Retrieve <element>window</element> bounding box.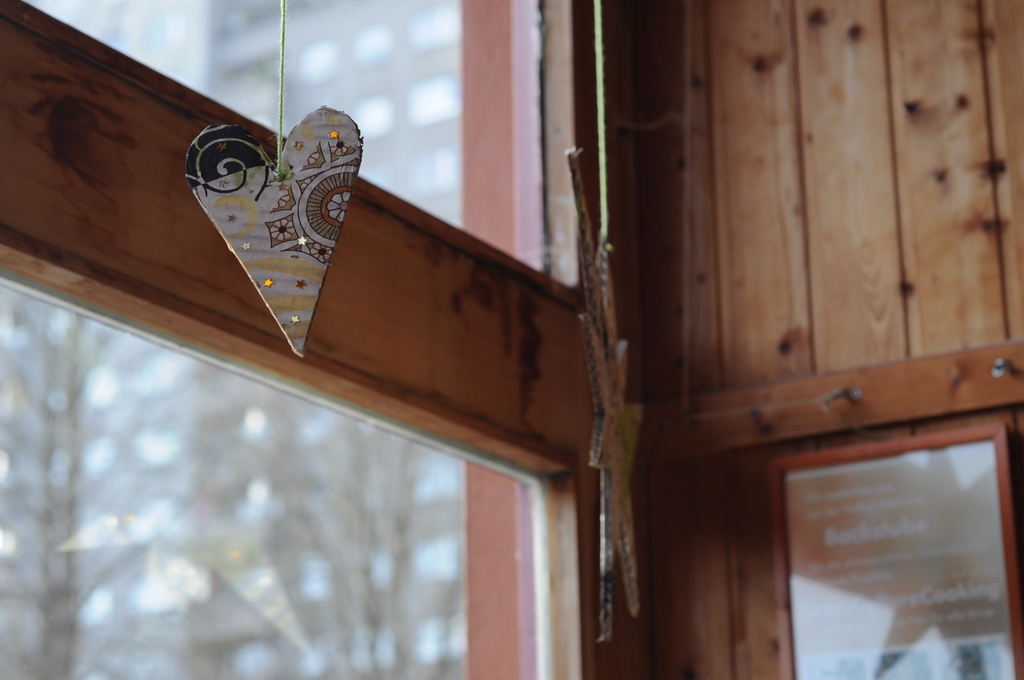
Bounding box: box=[0, 264, 564, 679].
